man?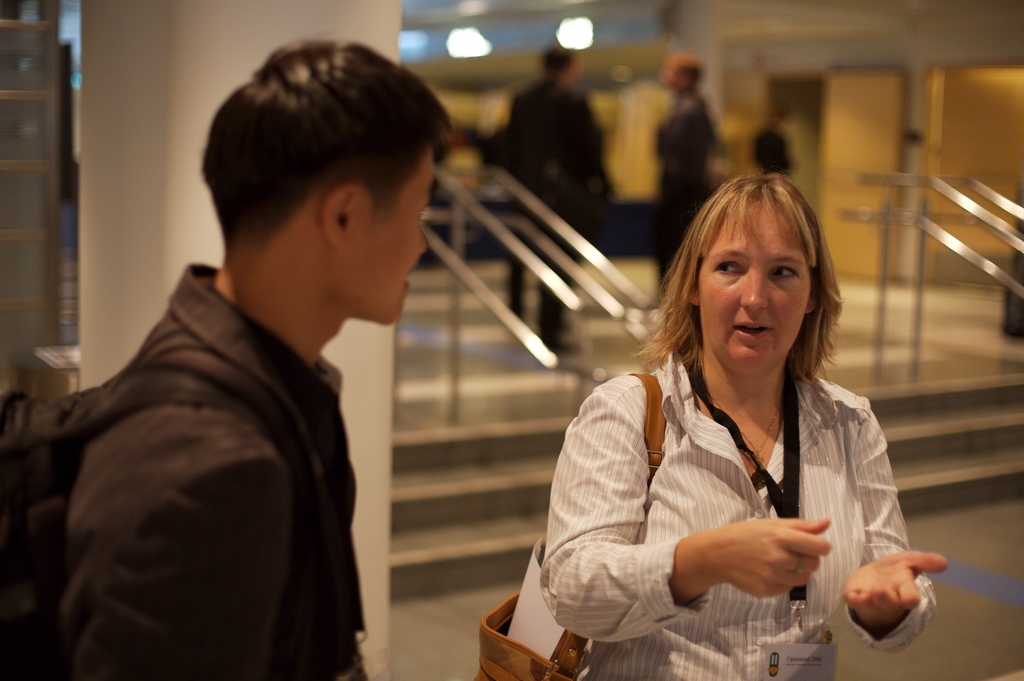
left=42, top=72, right=529, bottom=667
